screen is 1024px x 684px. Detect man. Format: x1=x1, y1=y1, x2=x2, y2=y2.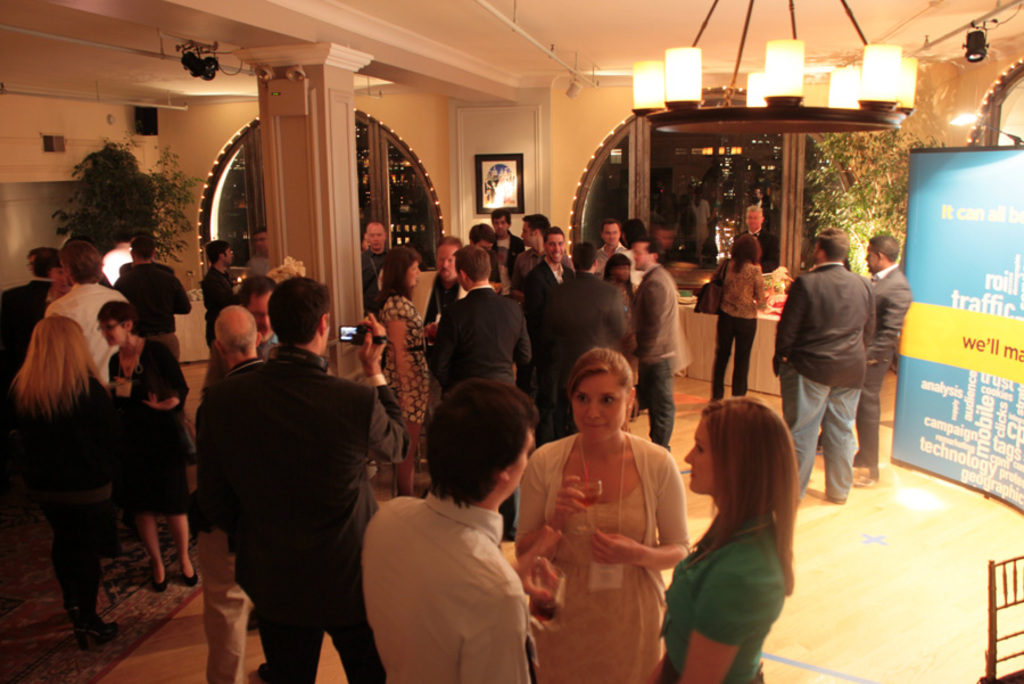
x1=518, y1=229, x2=579, y2=444.
